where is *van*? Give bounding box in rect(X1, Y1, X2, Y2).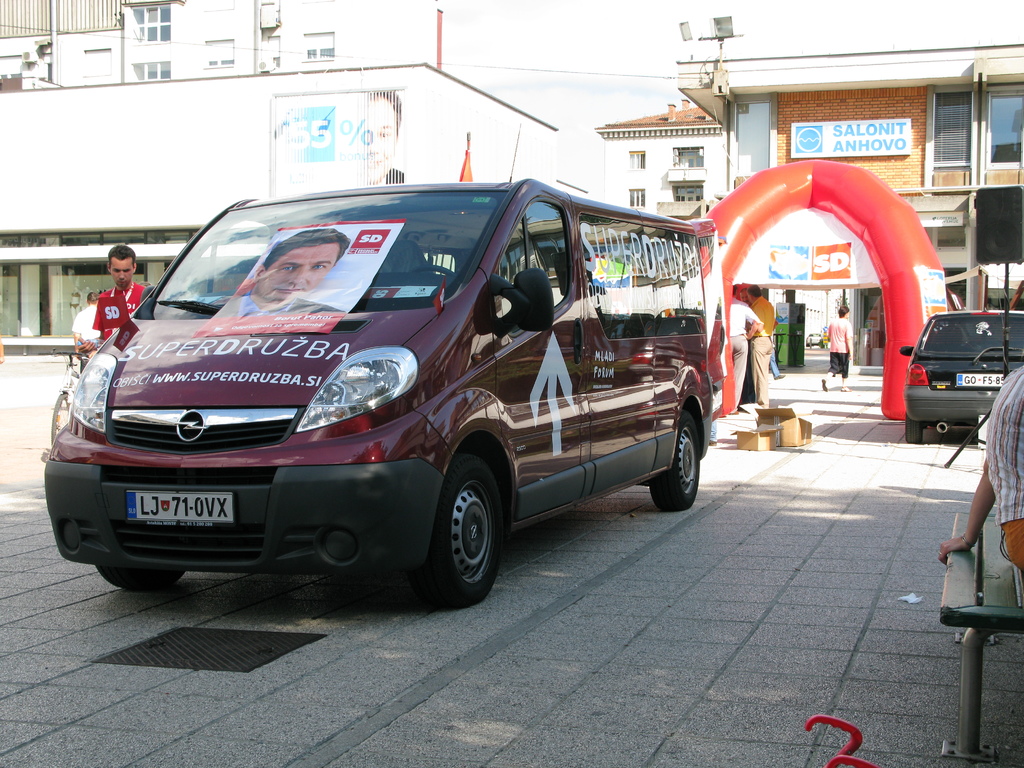
rect(44, 124, 711, 611).
